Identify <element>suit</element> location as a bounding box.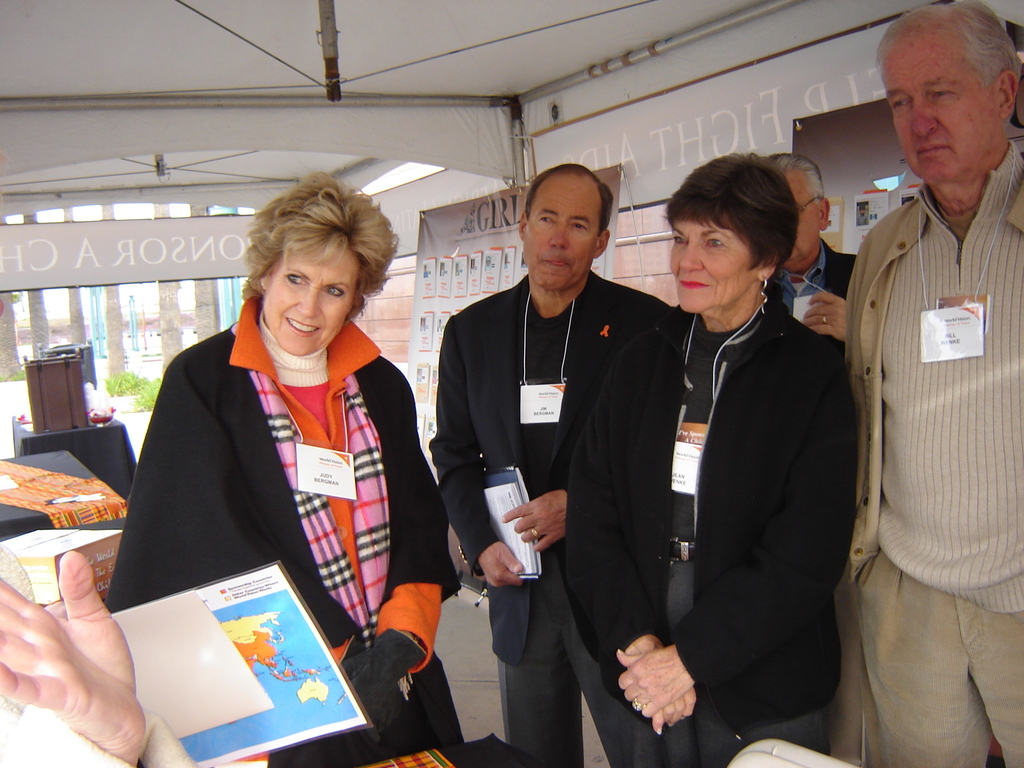
(445, 195, 665, 735).
